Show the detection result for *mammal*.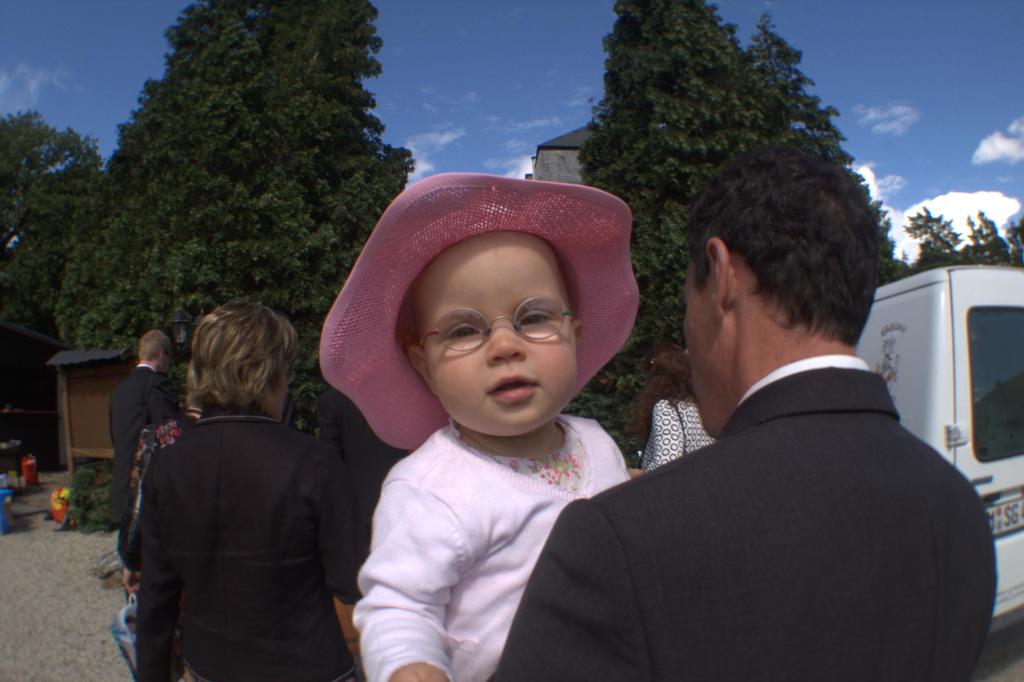
box(482, 143, 1000, 681).
